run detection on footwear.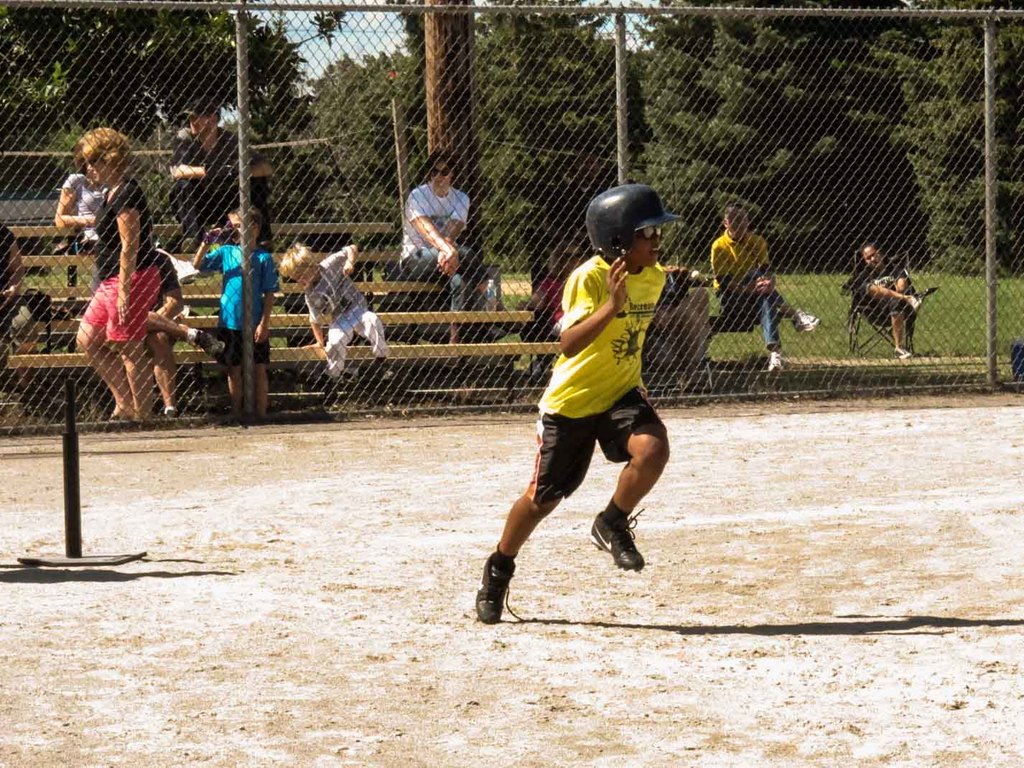
Result: locate(797, 308, 822, 330).
